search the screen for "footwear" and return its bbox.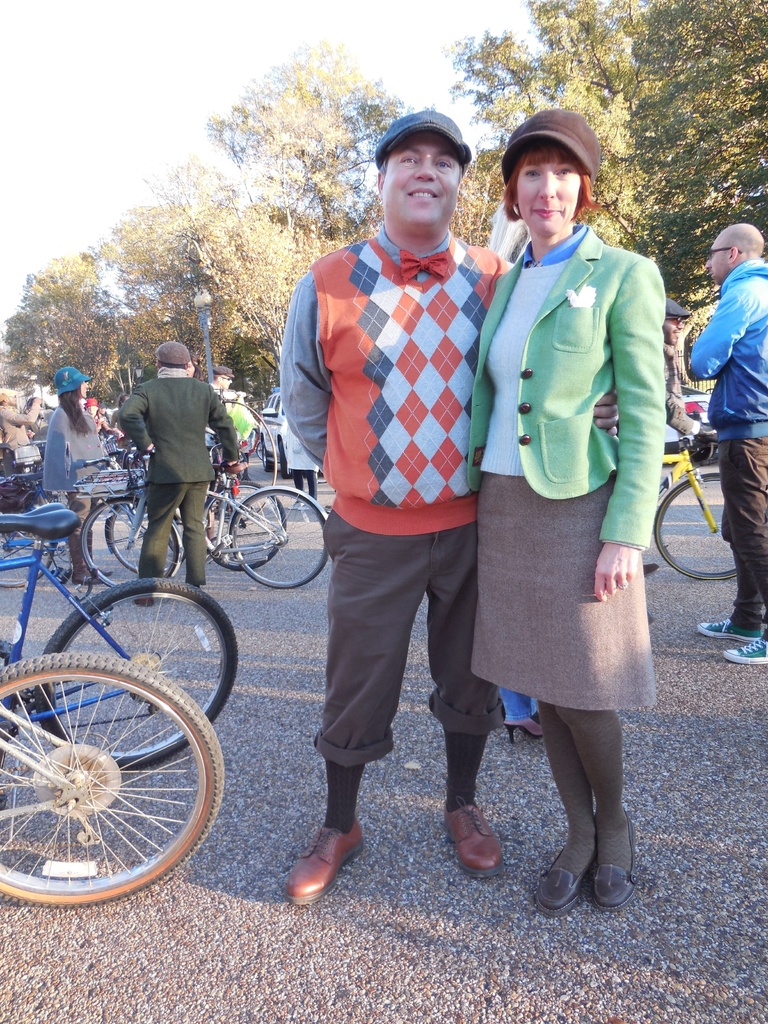
Found: l=93, t=572, r=113, b=582.
